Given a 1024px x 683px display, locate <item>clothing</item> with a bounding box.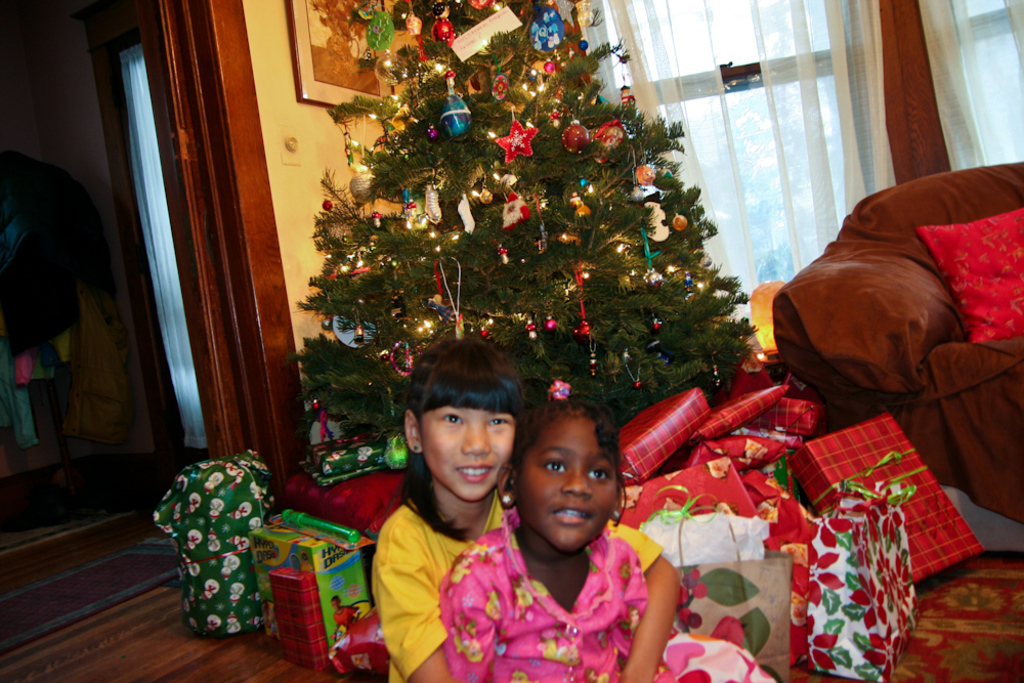
Located: 372,481,668,682.
